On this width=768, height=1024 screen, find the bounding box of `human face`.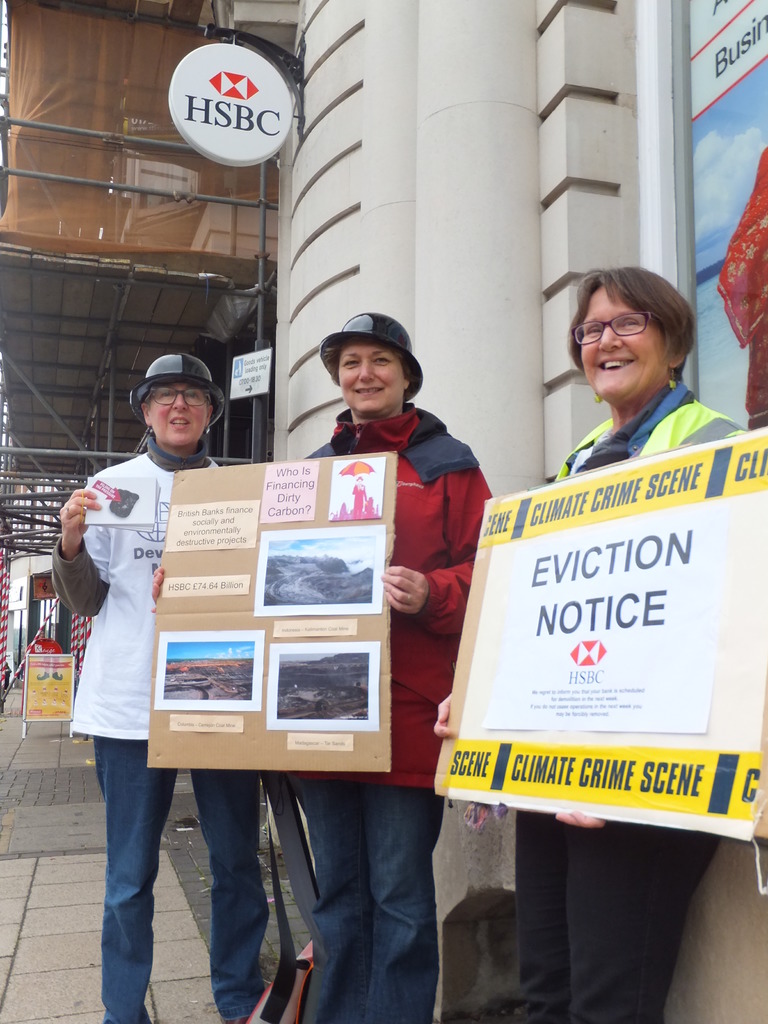
Bounding box: 582, 286, 669, 391.
